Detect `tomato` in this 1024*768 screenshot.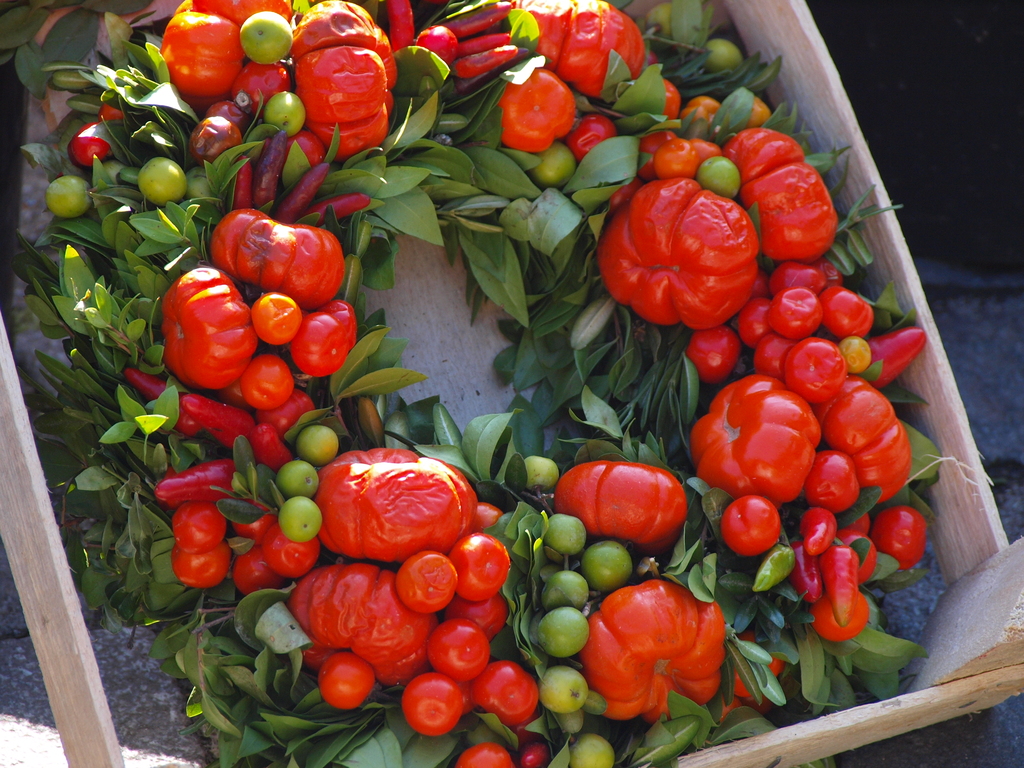
Detection: bbox=(239, 355, 297, 407).
